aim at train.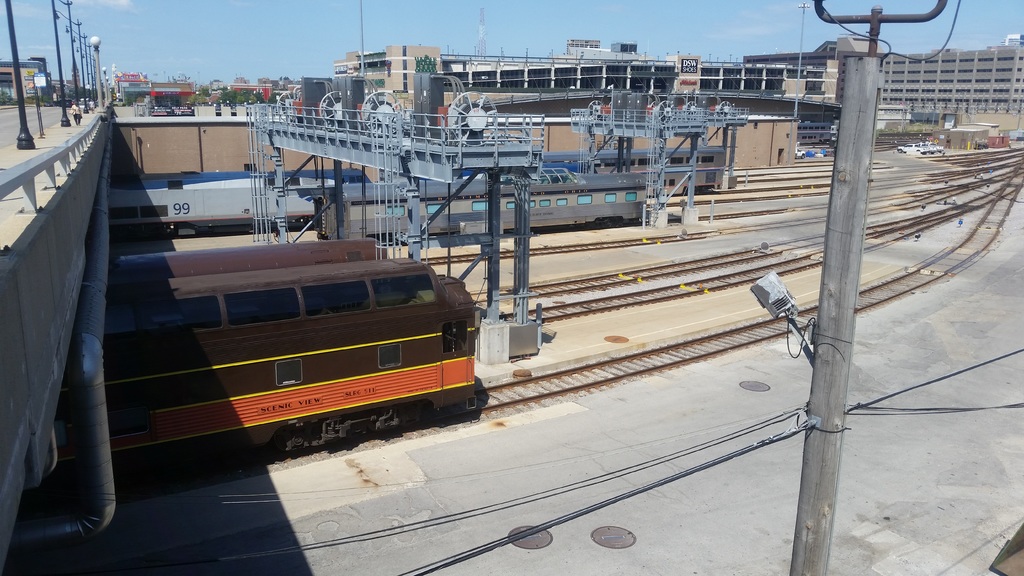
Aimed at 110:163:582:190.
